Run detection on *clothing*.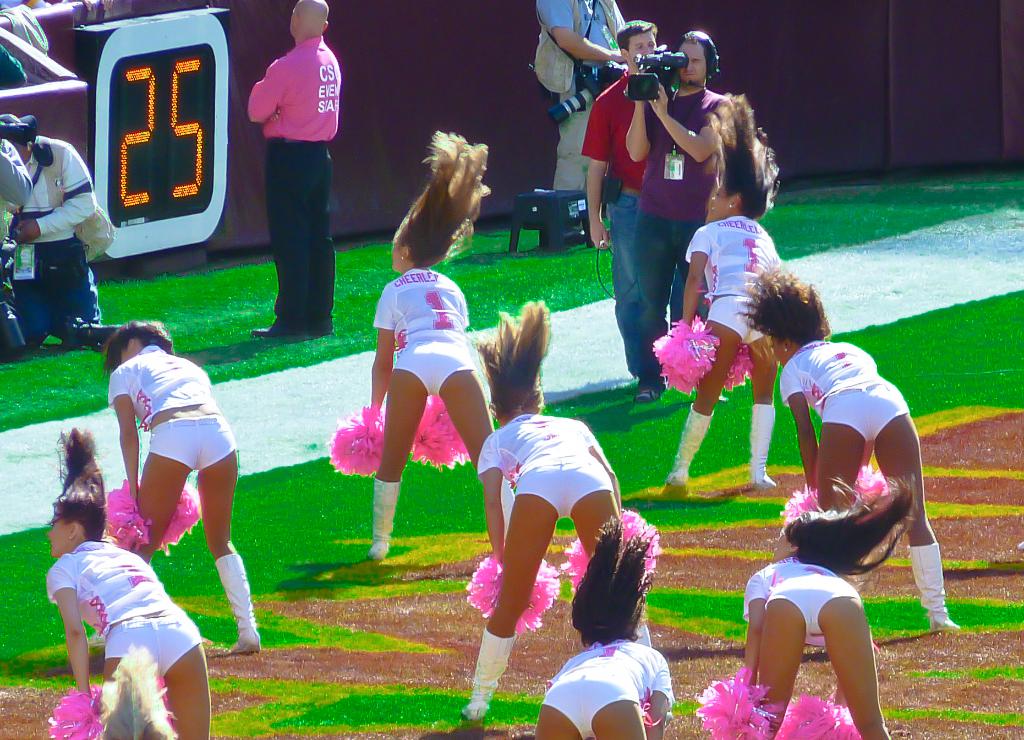
Result: detection(786, 334, 917, 441).
